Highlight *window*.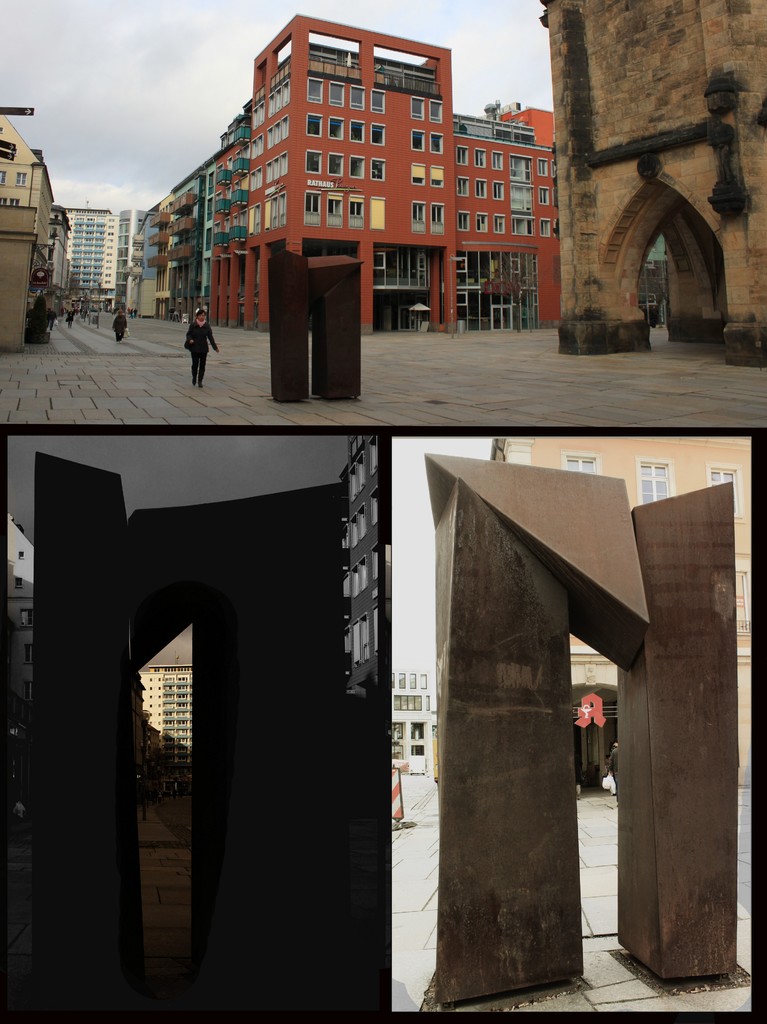
Highlighted region: [537, 187, 547, 204].
